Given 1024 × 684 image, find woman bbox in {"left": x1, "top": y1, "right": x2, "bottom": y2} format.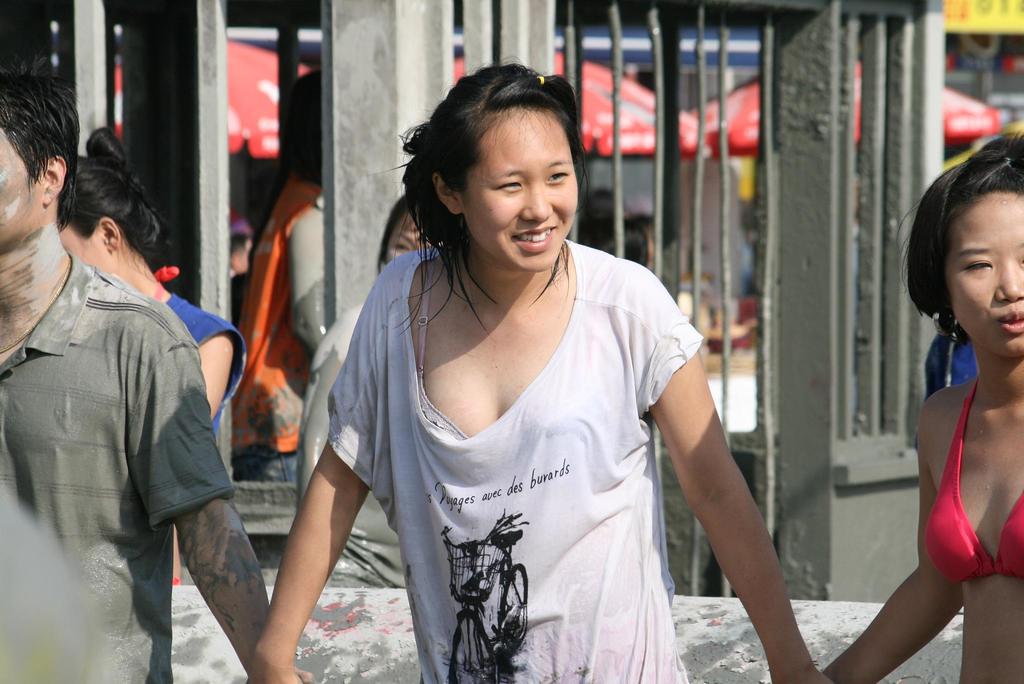
{"left": 58, "top": 126, "right": 249, "bottom": 436}.
